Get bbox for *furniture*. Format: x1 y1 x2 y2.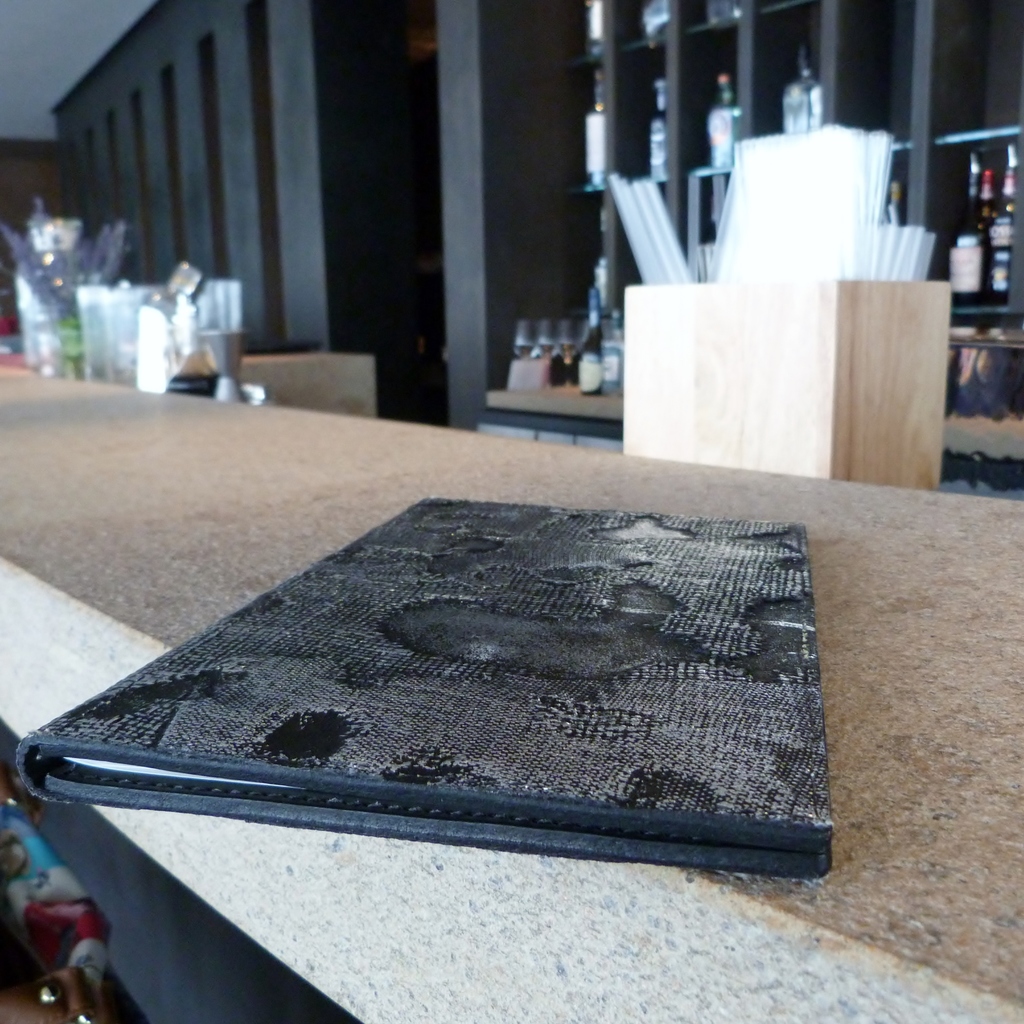
623 285 948 494.
